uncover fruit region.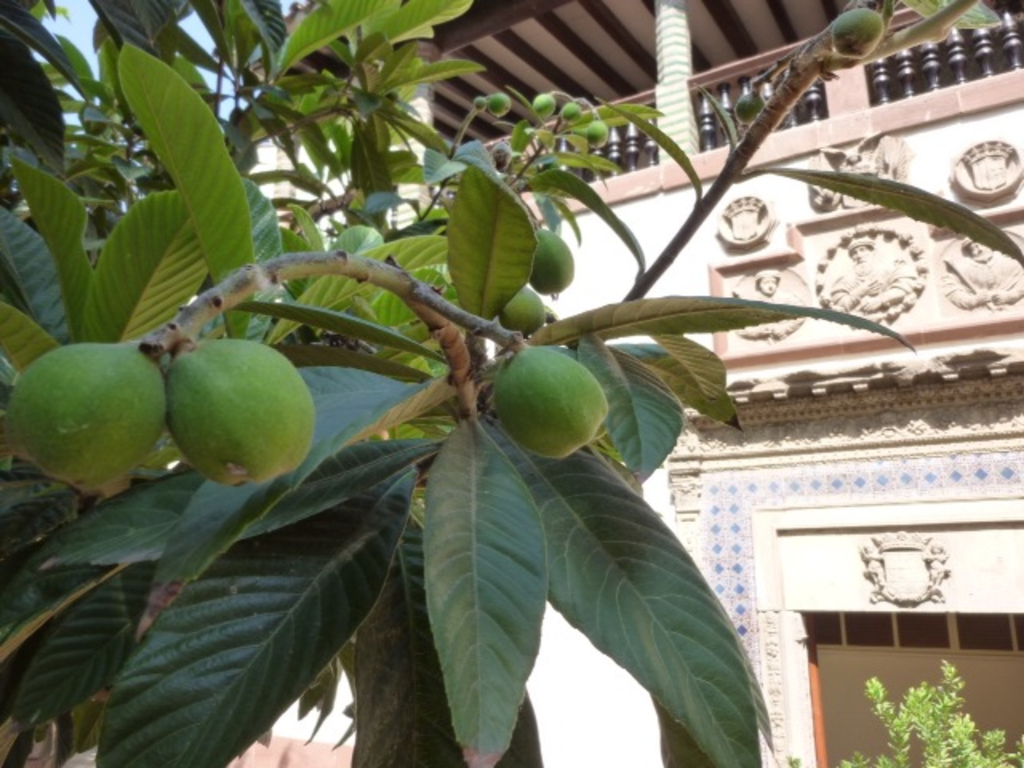
Uncovered: <bbox>150, 338, 306, 490</bbox>.
